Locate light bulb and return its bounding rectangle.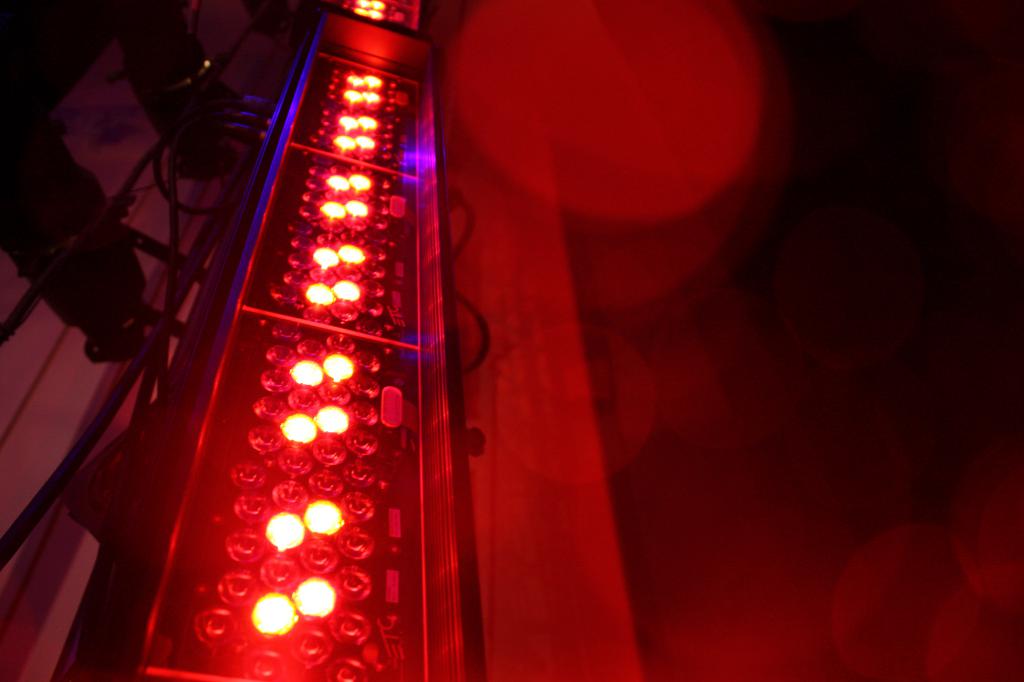
pyautogui.locateOnScreen(330, 295, 353, 321).
